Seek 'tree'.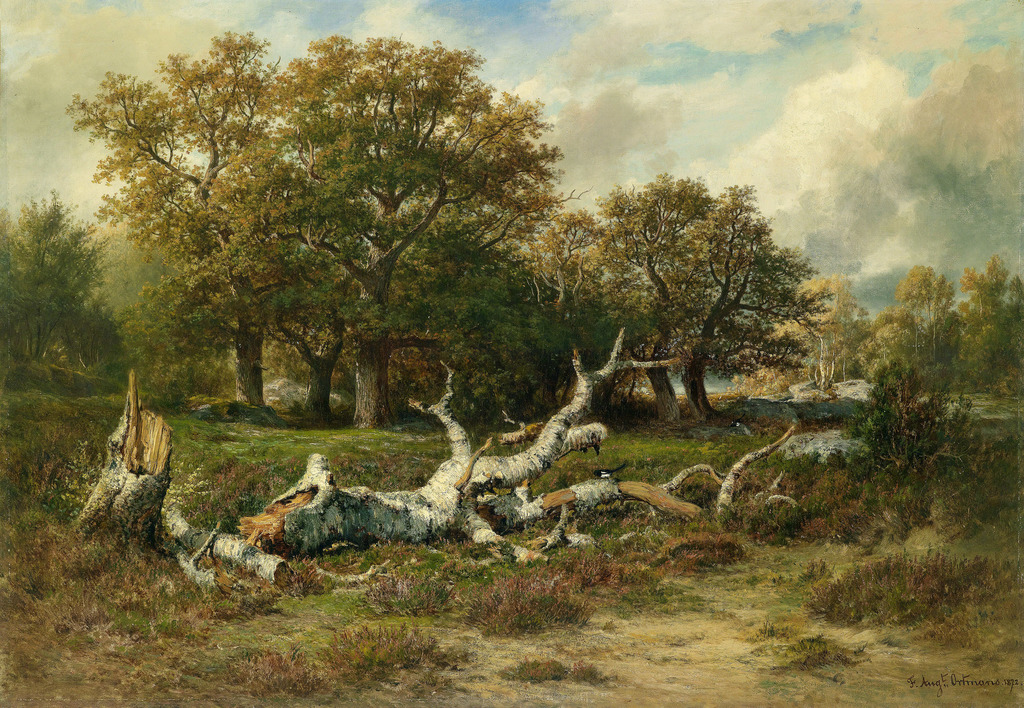
bbox=[951, 244, 1011, 380].
